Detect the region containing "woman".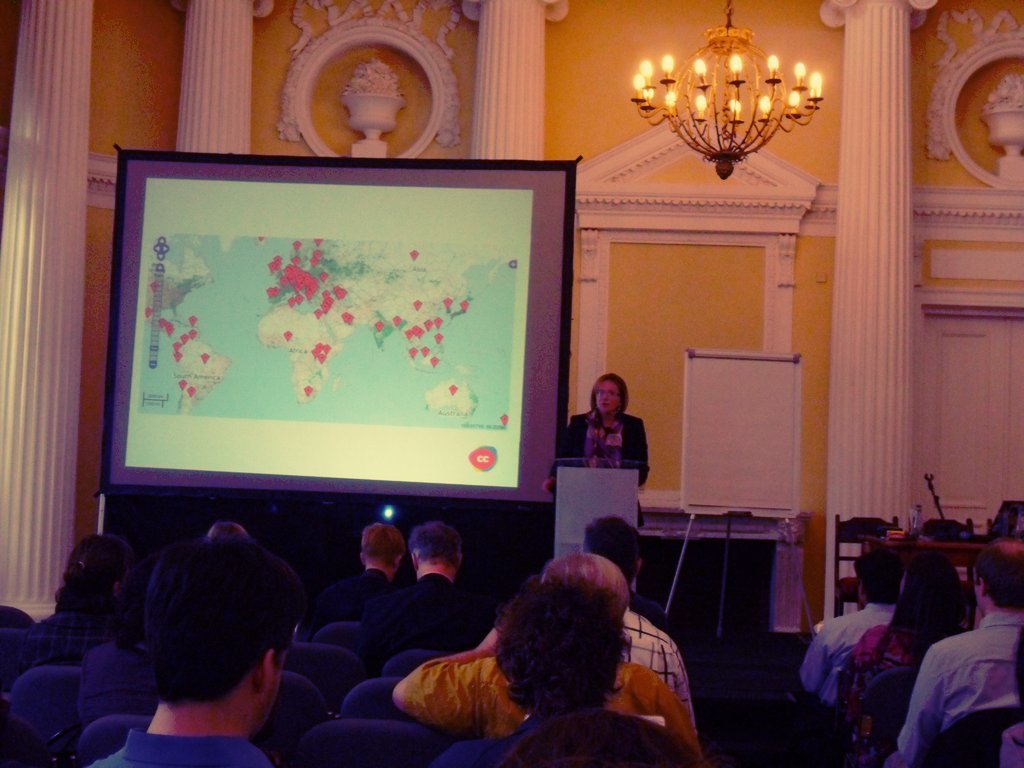
<bbox>18, 531, 148, 637</bbox>.
